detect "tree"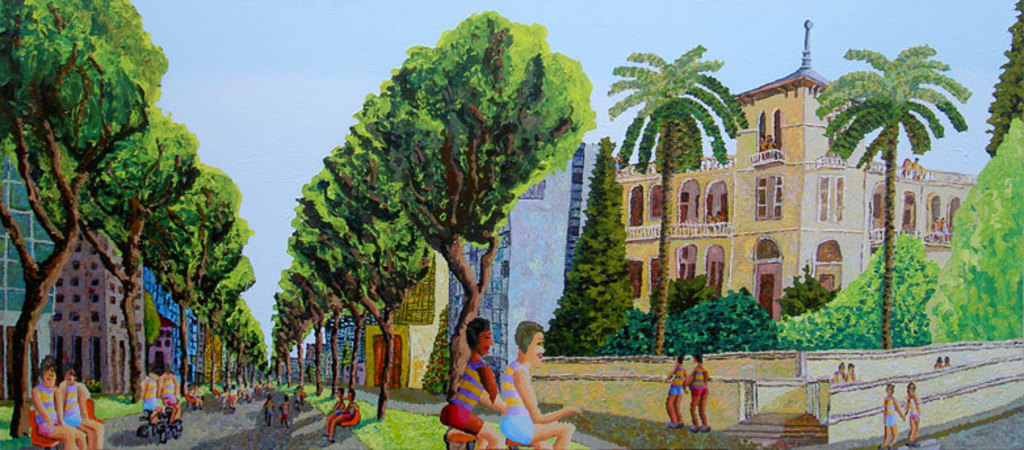
[815, 47, 971, 346]
